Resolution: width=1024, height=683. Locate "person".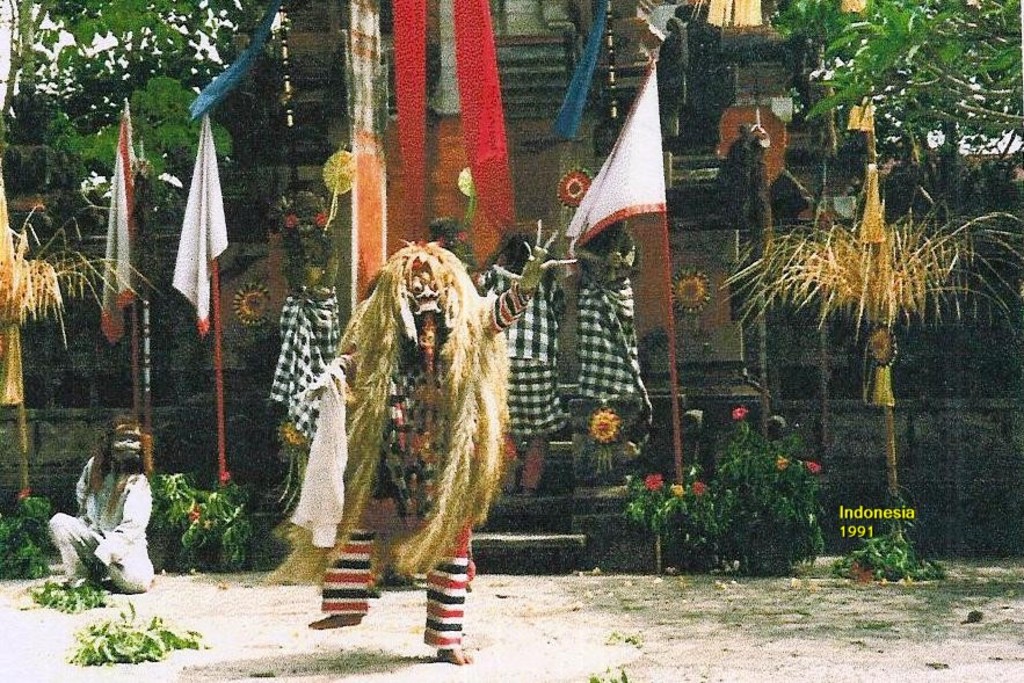
49/412/154/594.
